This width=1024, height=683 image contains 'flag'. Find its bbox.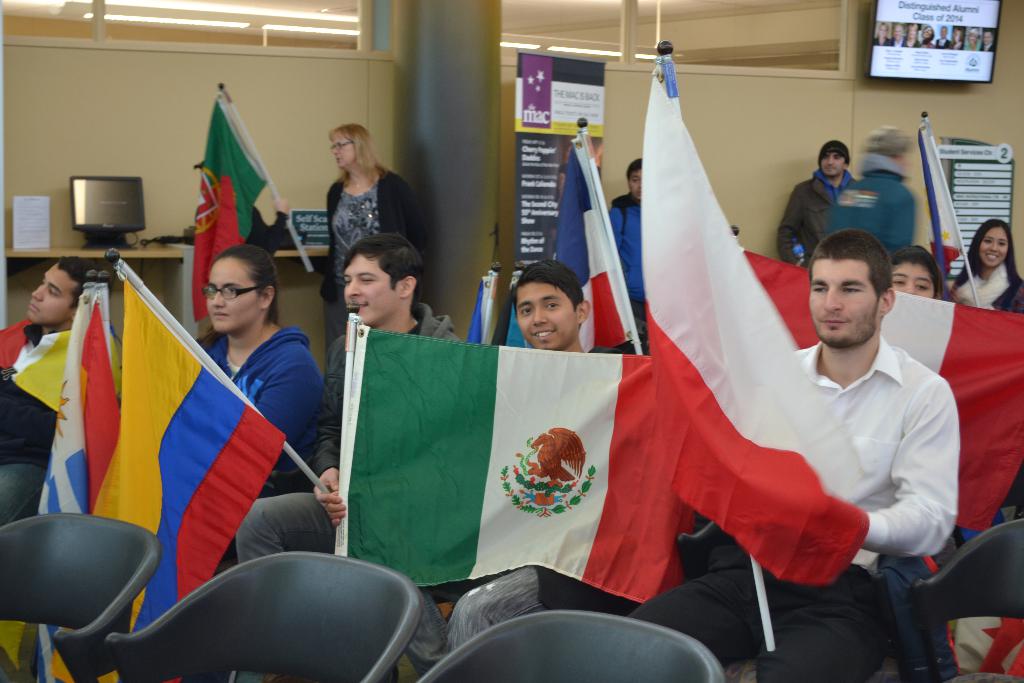
left=175, top=83, right=275, bottom=286.
